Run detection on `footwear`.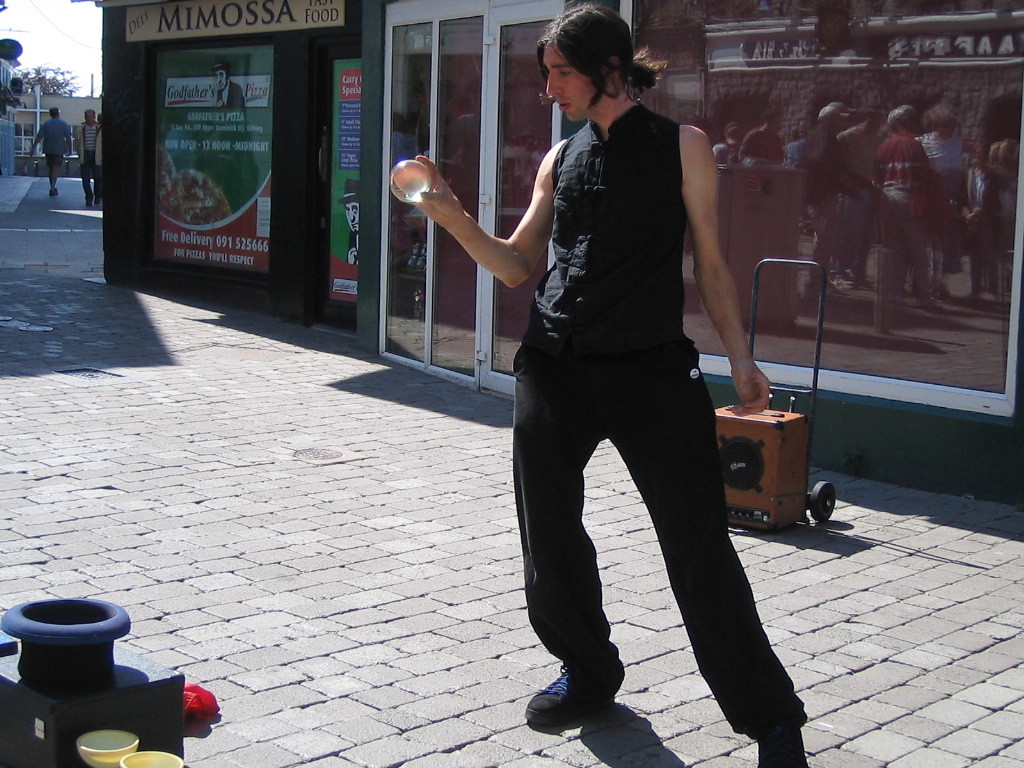
Result: crop(752, 721, 814, 767).
